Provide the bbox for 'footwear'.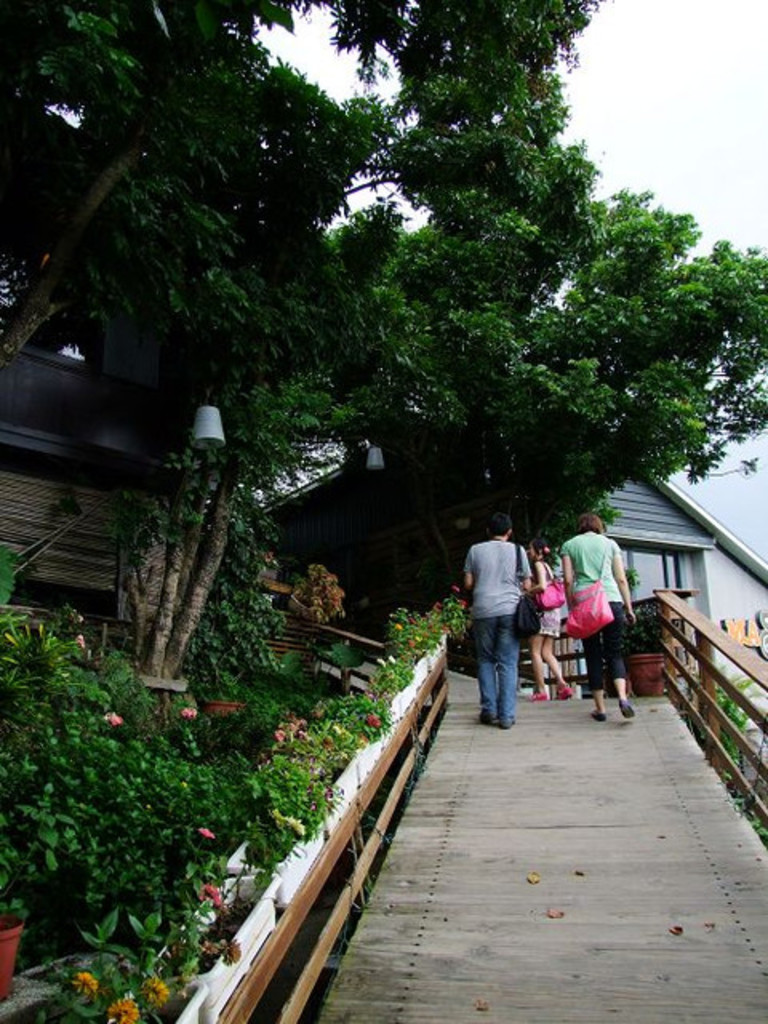
x1=501 y1=715 x2=515 y2=731.
